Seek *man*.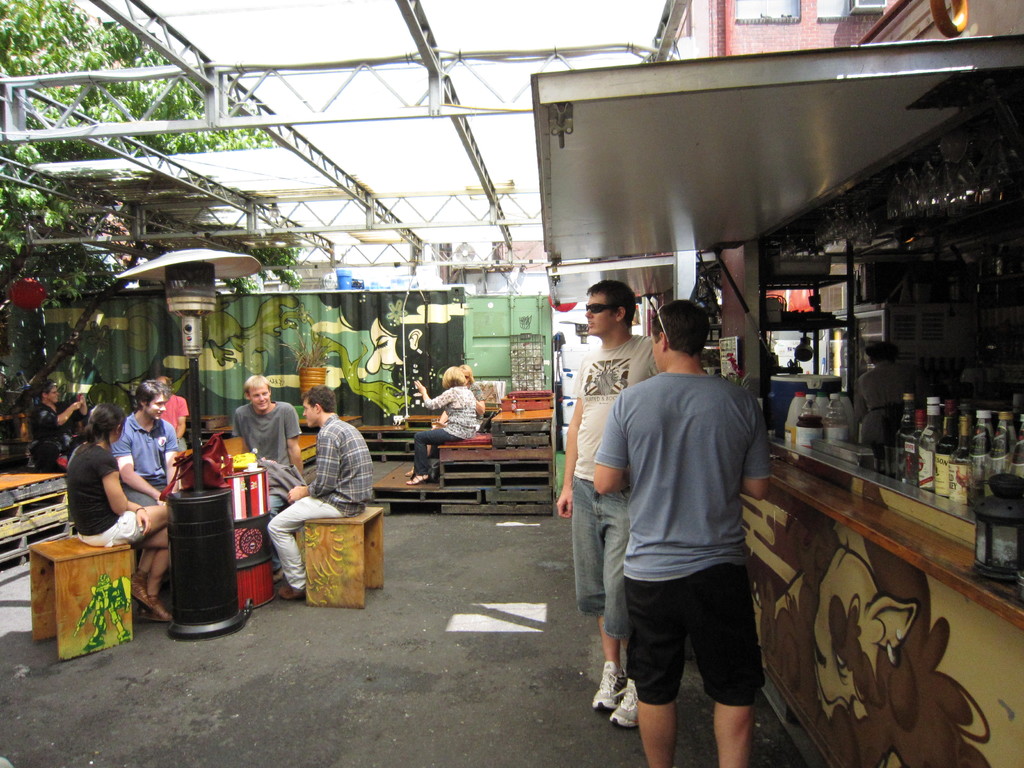
<region>265, 387, 370, 598</region>.
